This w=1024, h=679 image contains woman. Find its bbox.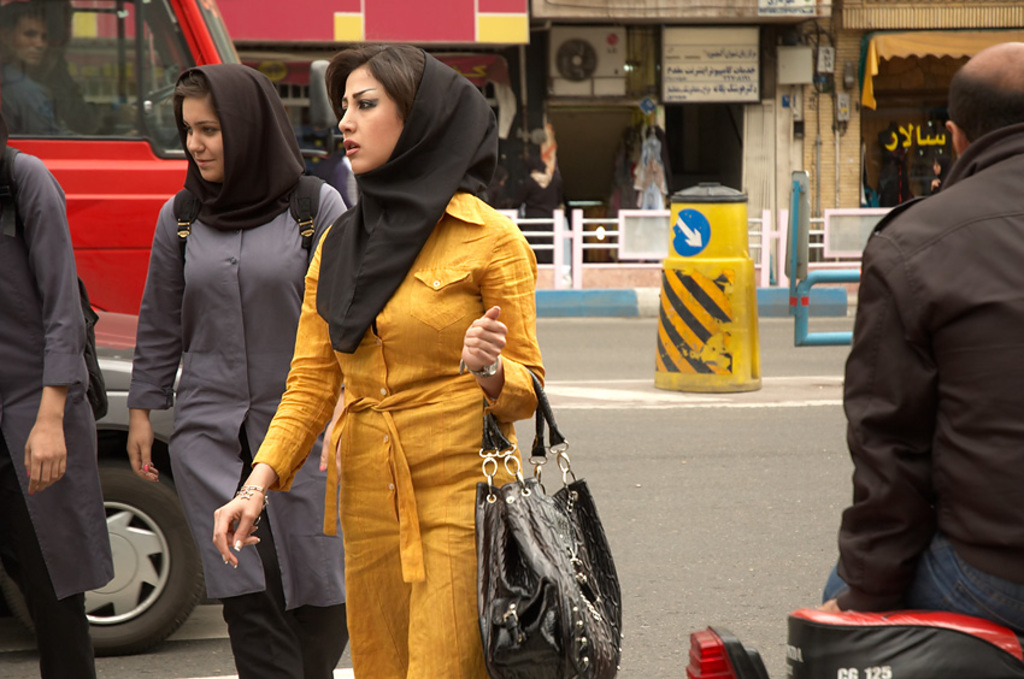
<region>129, 60, 353, 677</region>.
